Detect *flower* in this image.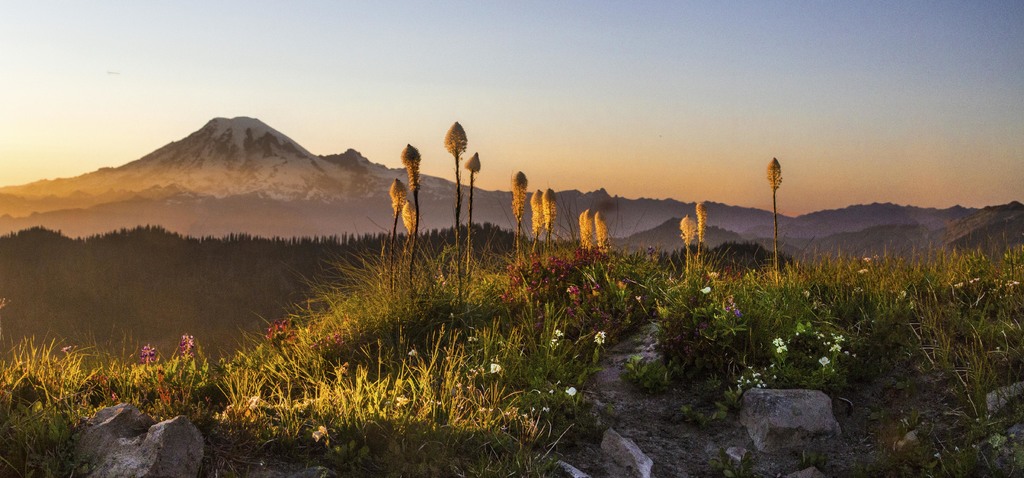
Detection: <box>576,207,593,248</box>.
